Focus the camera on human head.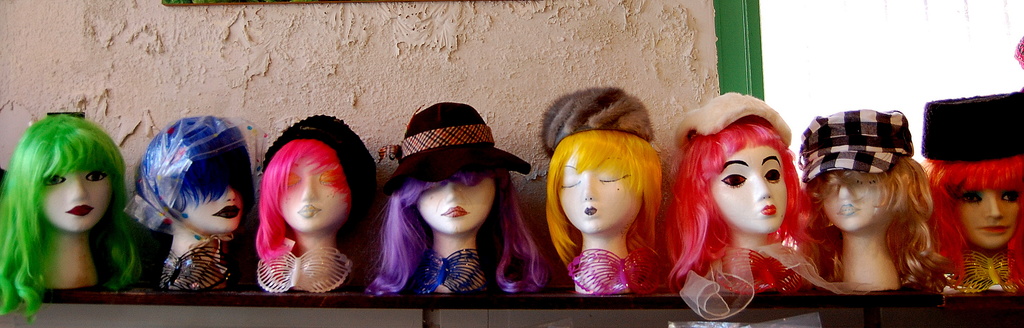
Focus region: 795:106:914:236.
